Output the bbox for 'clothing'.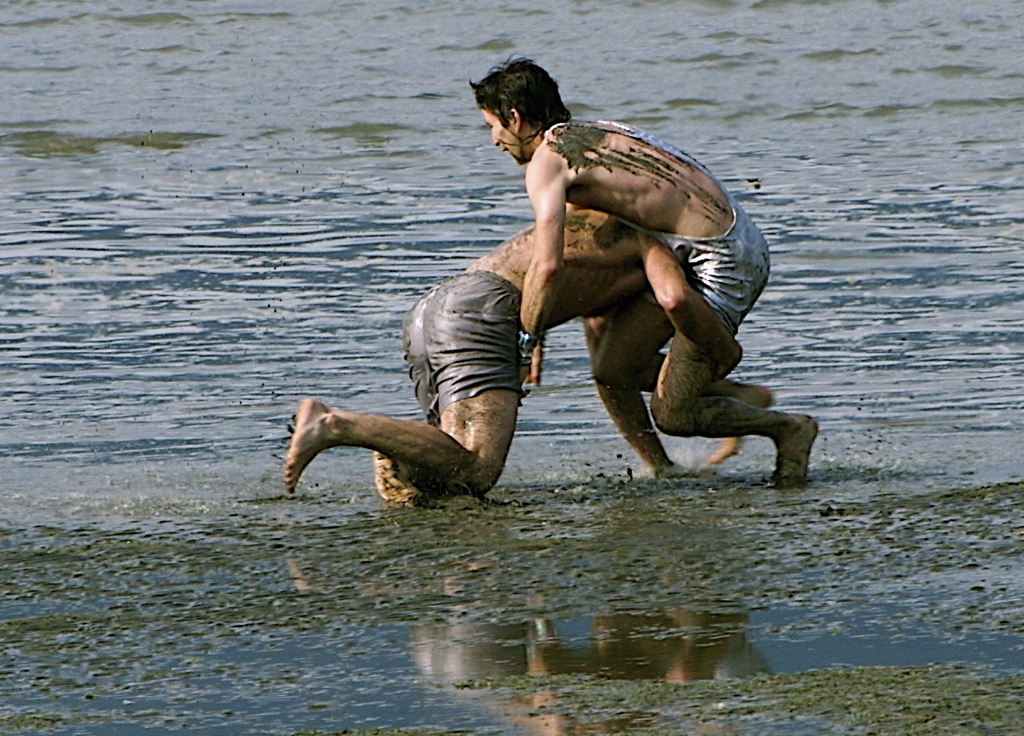
x1=398 y1=267 x2=525 y2=428.
